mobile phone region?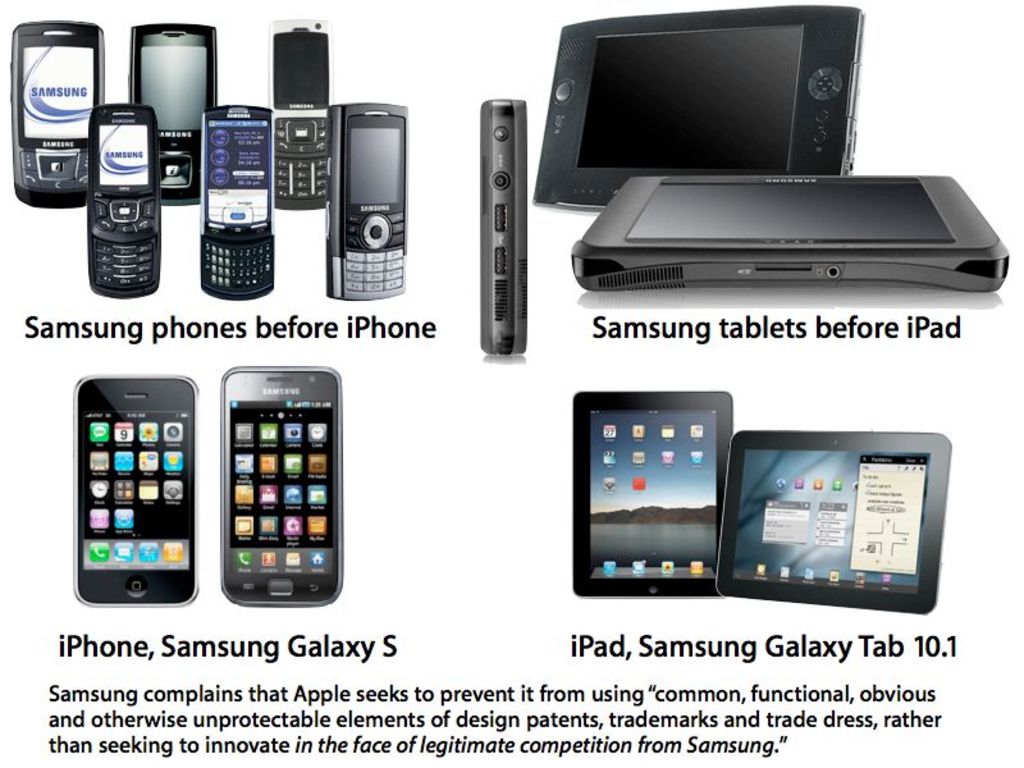
pyautogui.locateOnScreen(220, 364, 344, 608)
